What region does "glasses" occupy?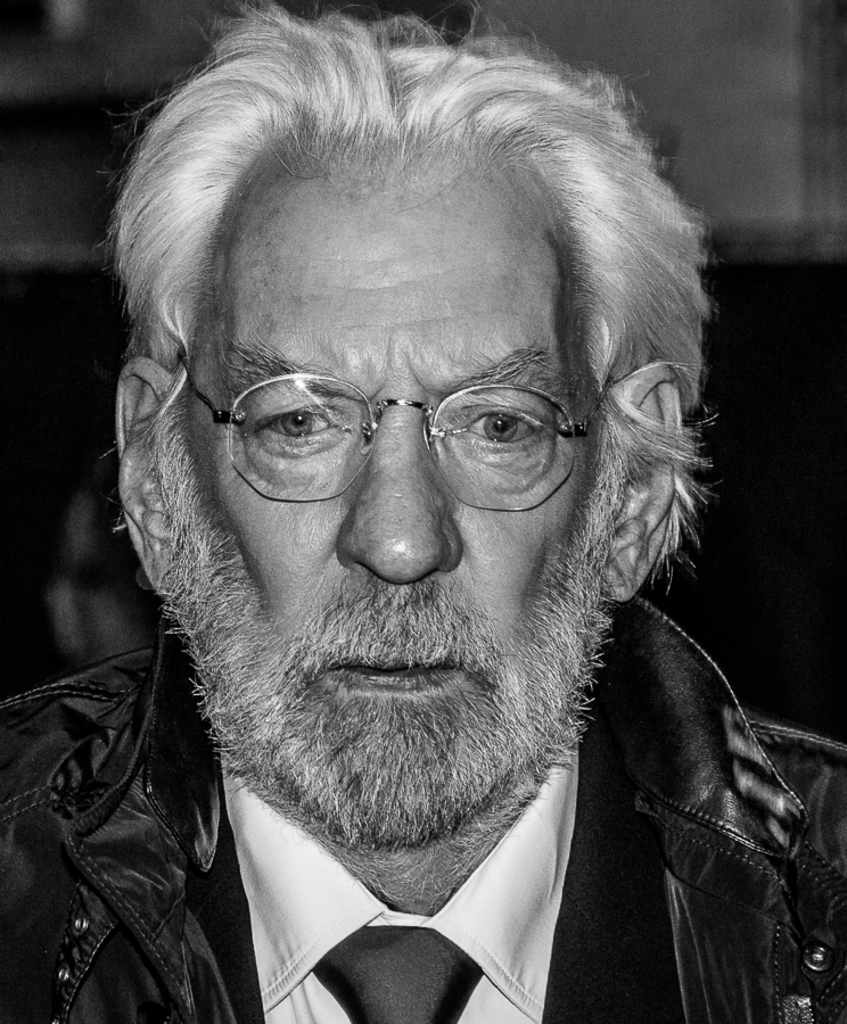
x1=166 y1=307 x2=657 y2=519.
